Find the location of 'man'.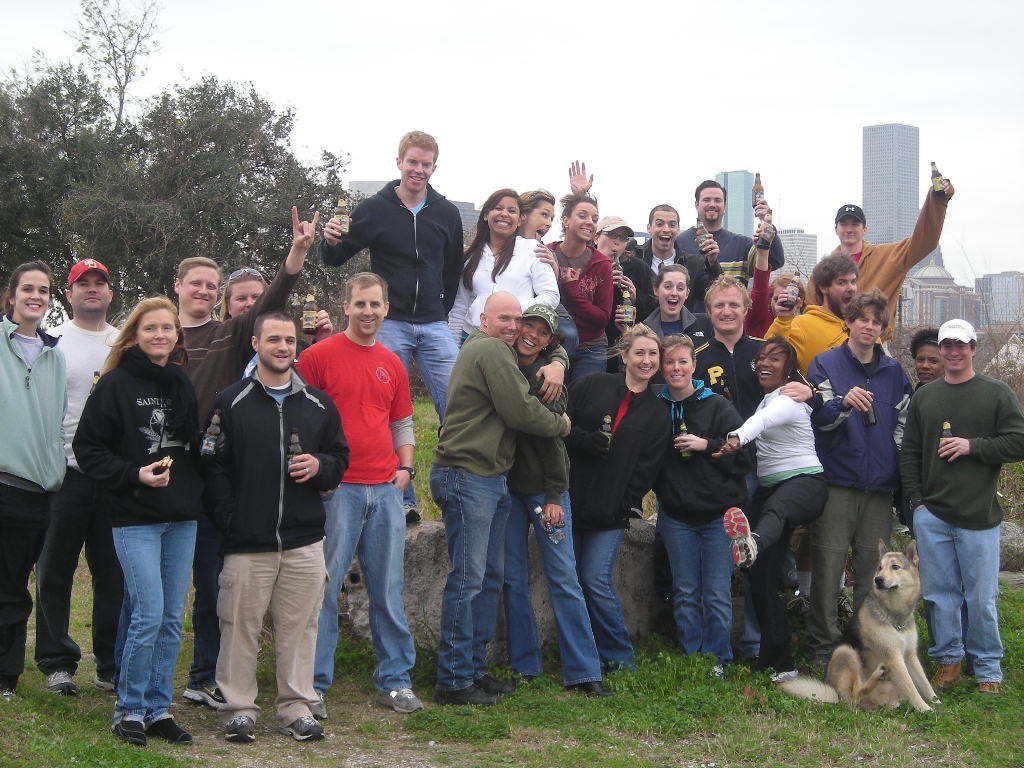
Location: <bbox>689, 275, 822, 669</bbox>.
